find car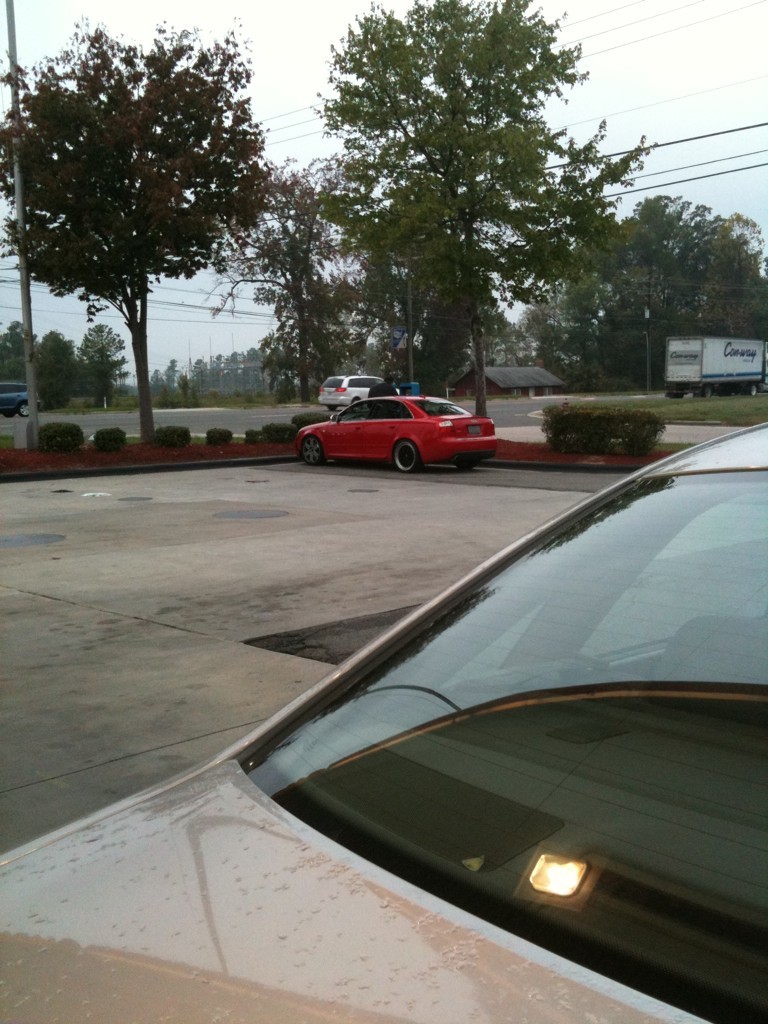
bbox=[0, 423, 767, 1023]
